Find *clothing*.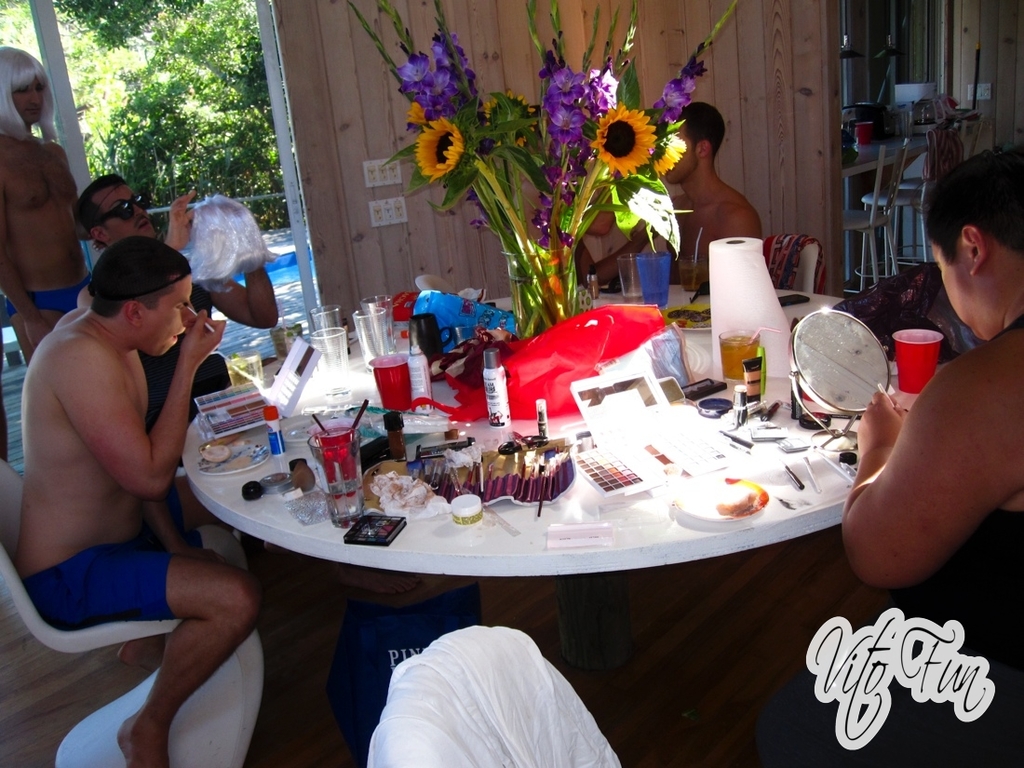
(x1=28, y1=540, x2=178, y2=632).
